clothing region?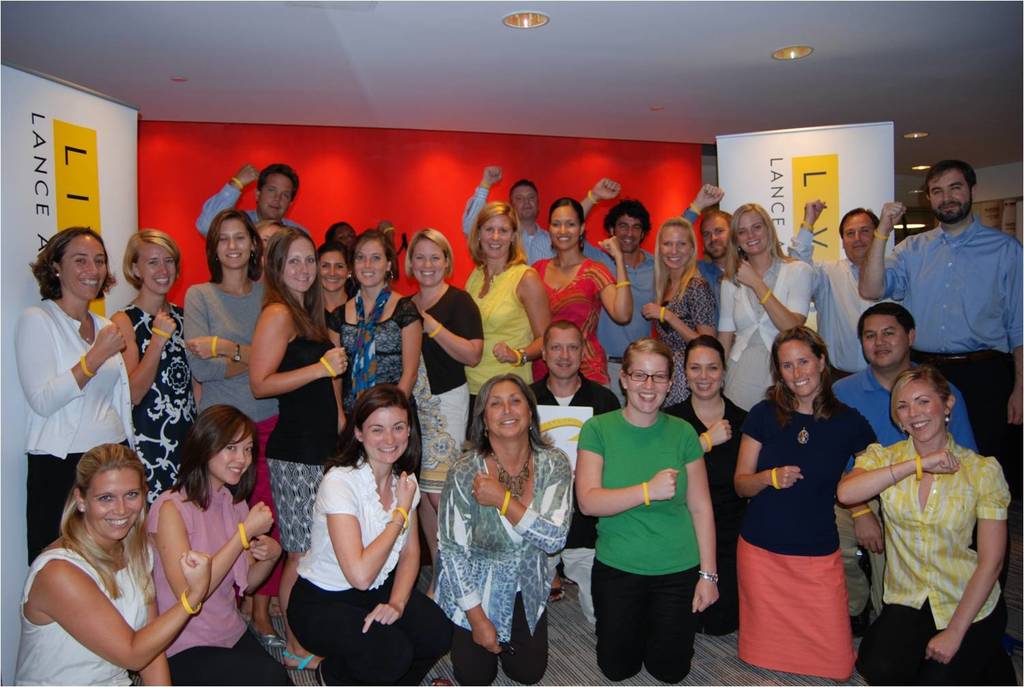
{"x1": 714, "y1": 255, "x2": 814, "y2": 413}
